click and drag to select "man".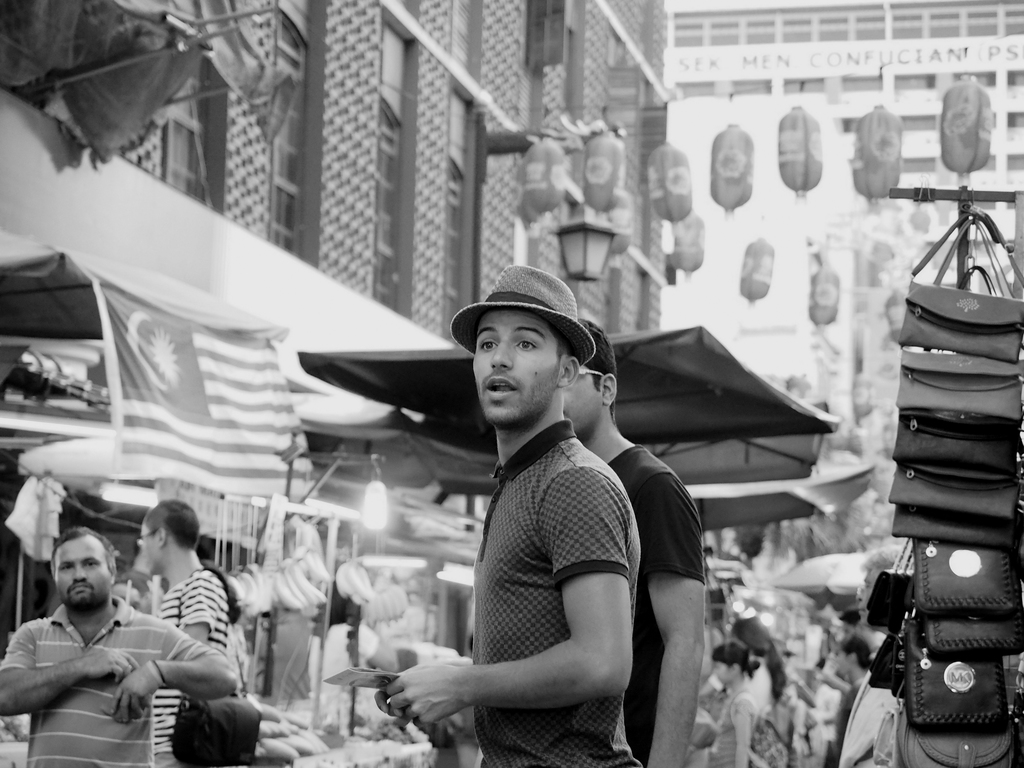
Selection: left=558, top=315, right=712, bottom=767.
